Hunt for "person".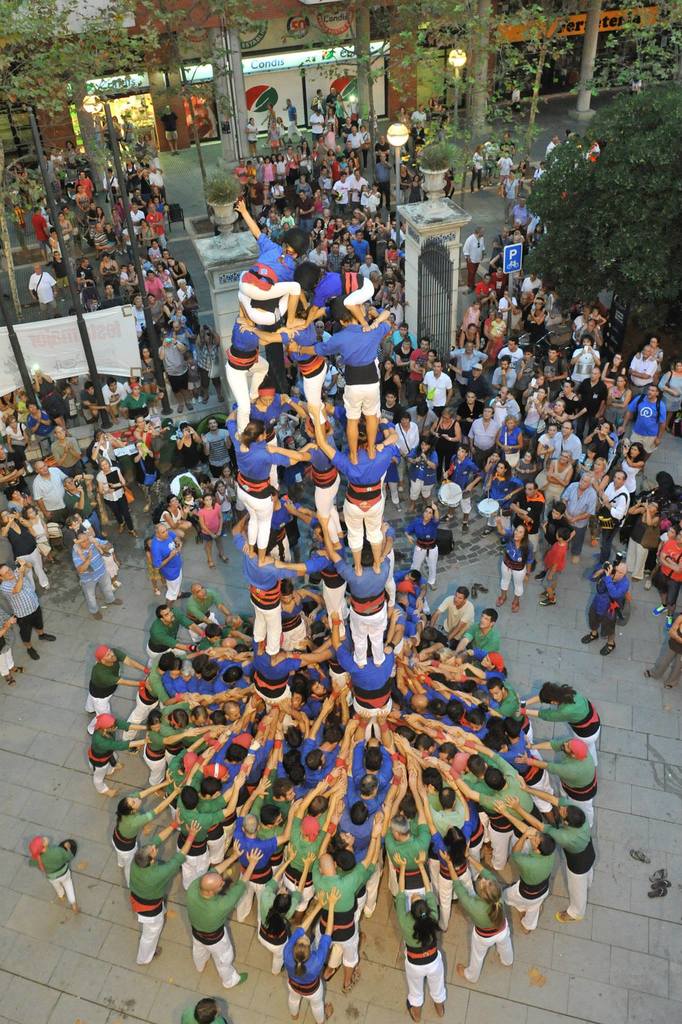
Hunted down at (237,776,302,924).
